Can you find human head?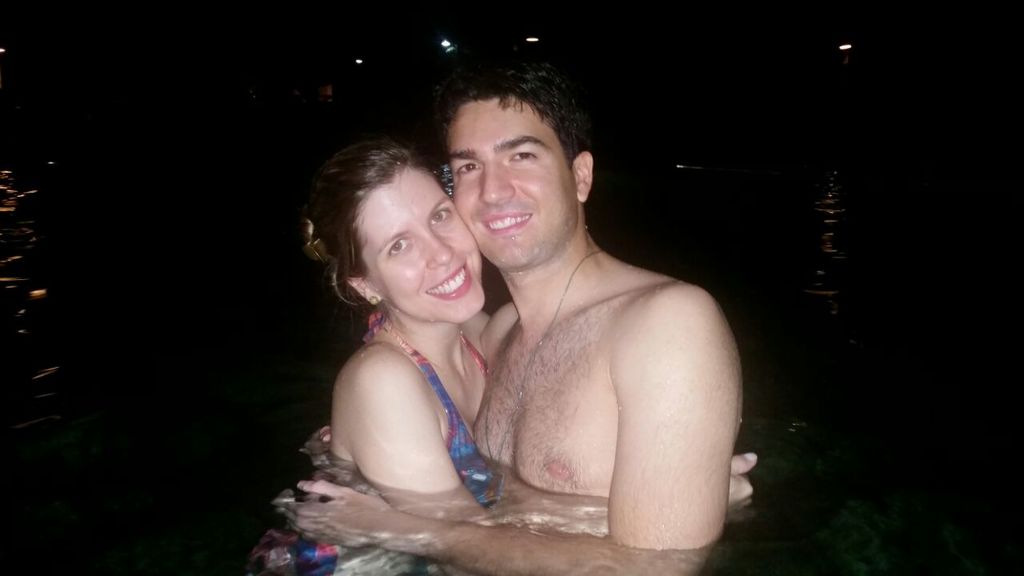
Yes, bounding box: l=298, t=135, r=473, b=317.
